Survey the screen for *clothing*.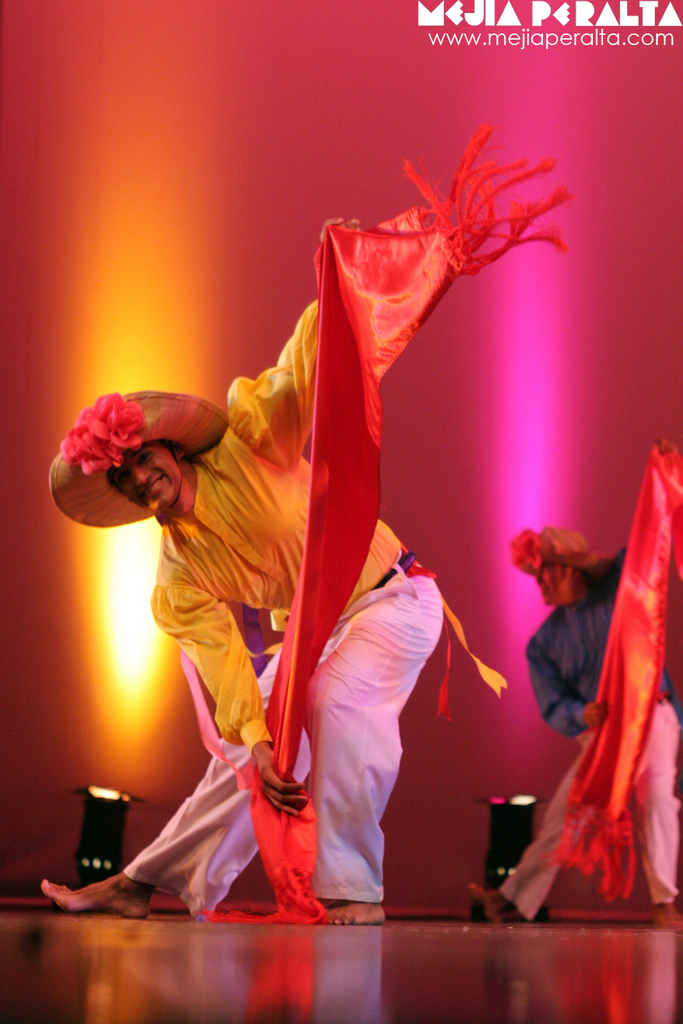
Survey found: <region>112, 185, 512, 903</region>.
